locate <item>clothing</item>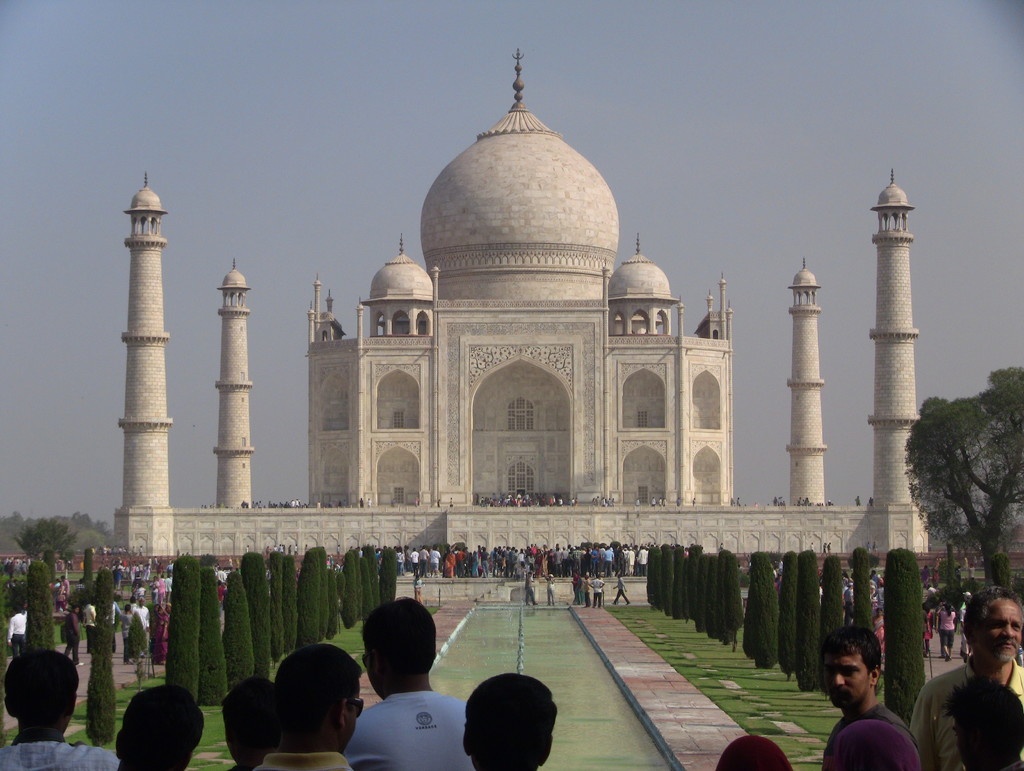
crop(81, 603, 95, 656)
